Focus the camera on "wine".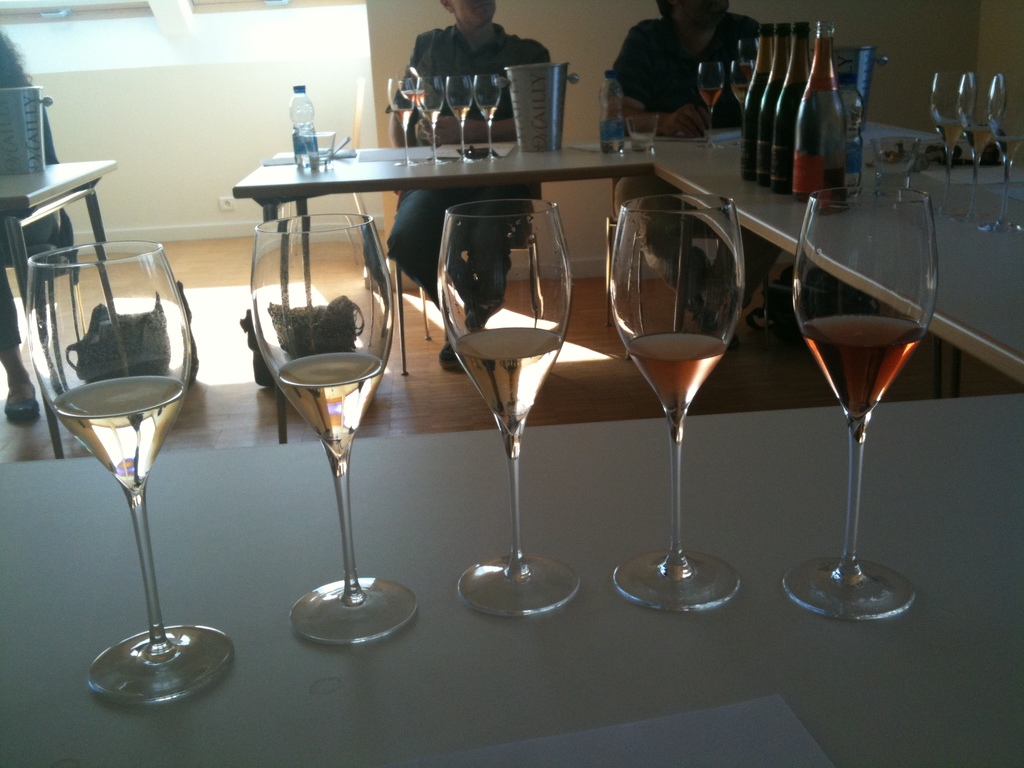
Focus region: left=454, top=324, right=562, bottom=458.
